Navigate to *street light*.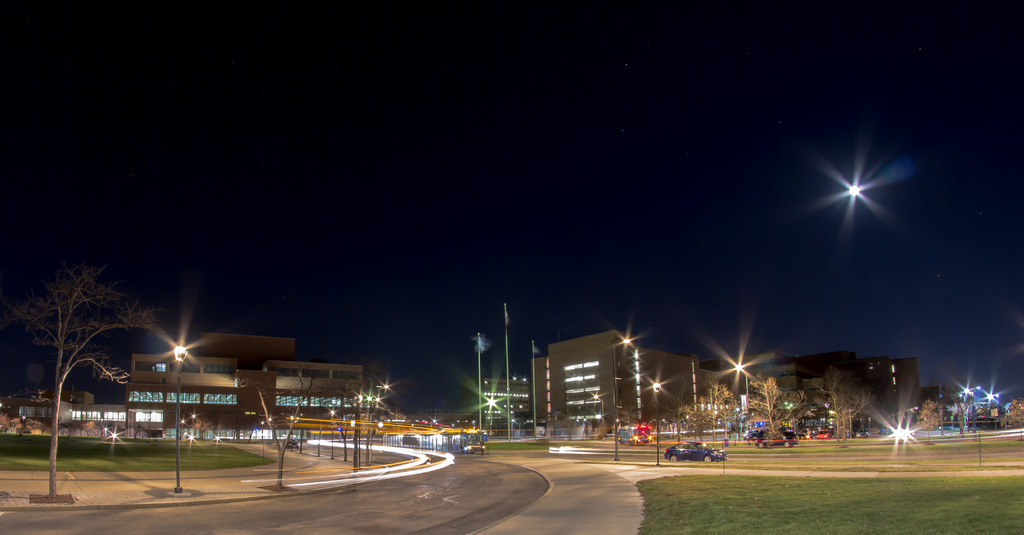
Navigation target: (173,345,188,495).
